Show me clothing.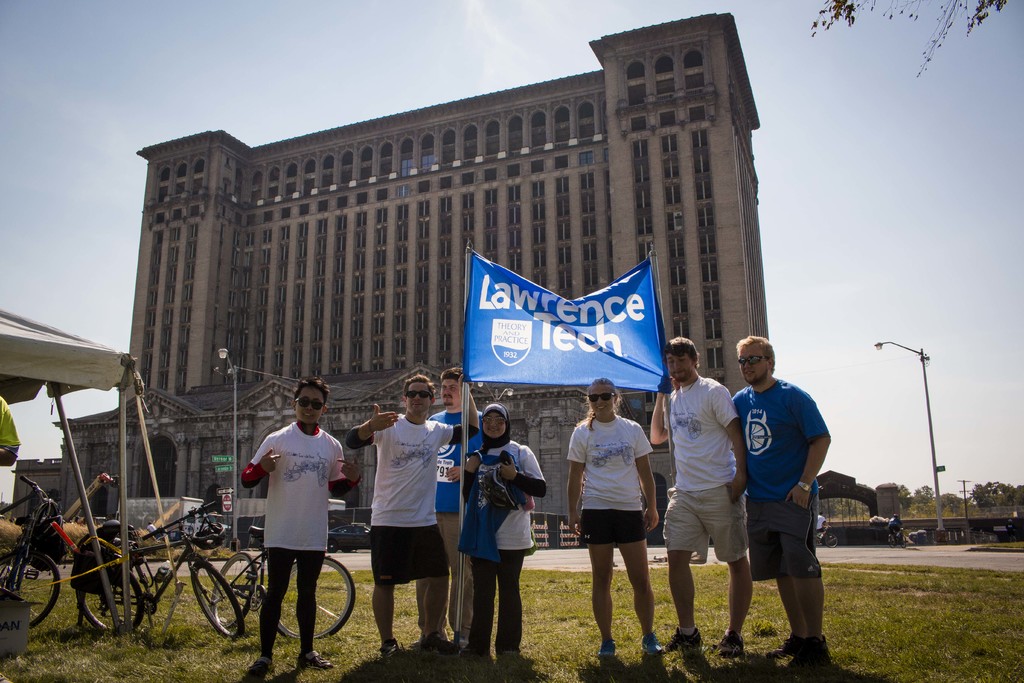
clothing is here: [564, 415, 657, 544].
